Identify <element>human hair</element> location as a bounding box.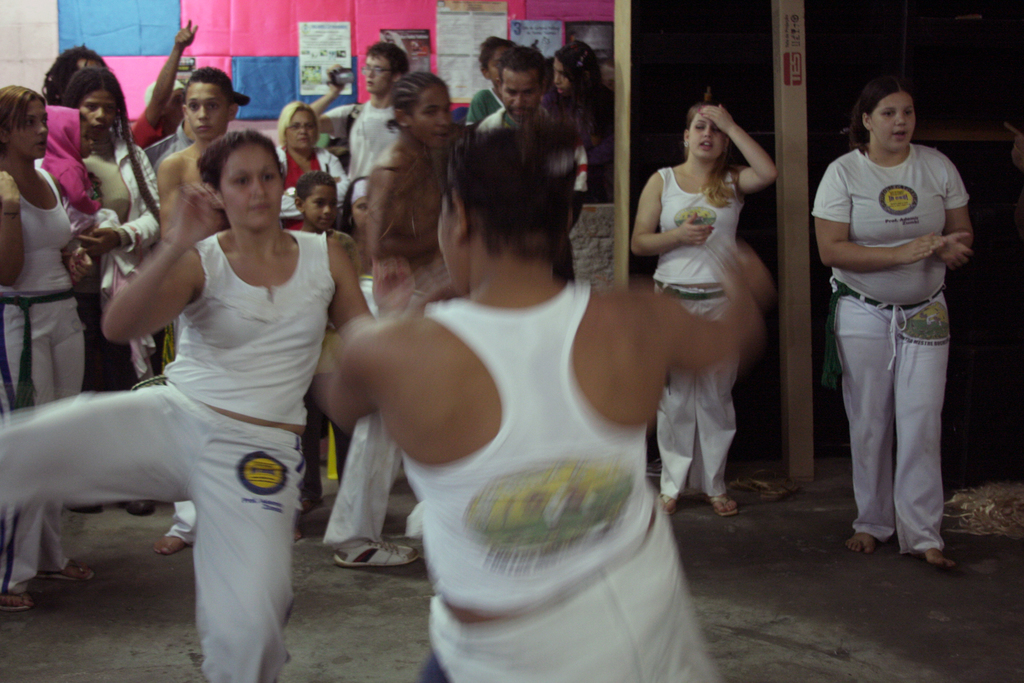
182,65,234,106.
